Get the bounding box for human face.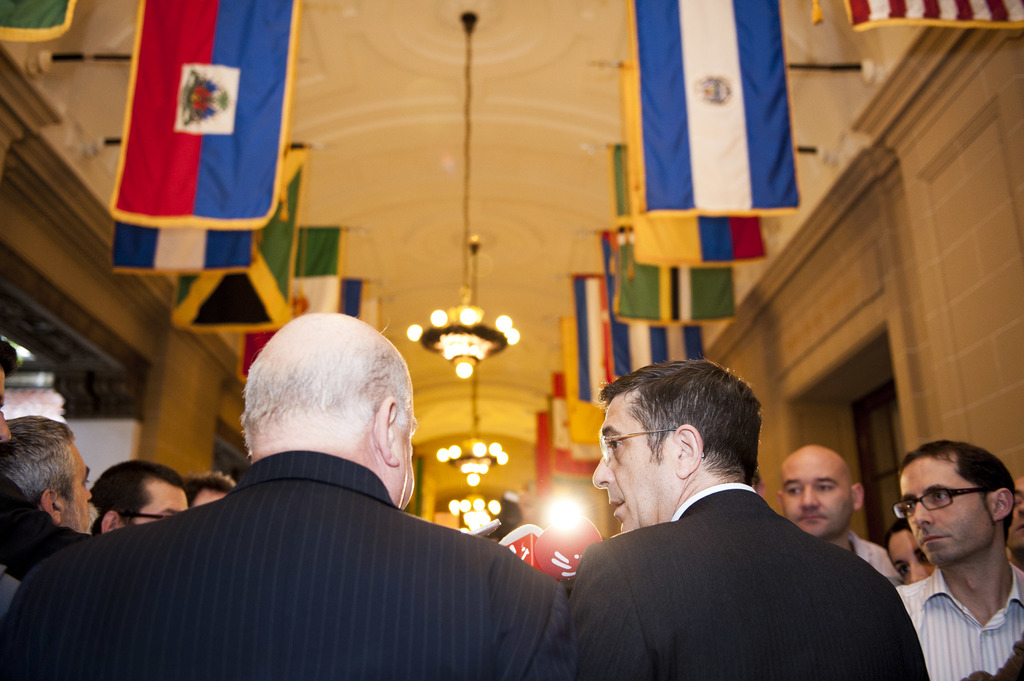
[134,482,191,527].
